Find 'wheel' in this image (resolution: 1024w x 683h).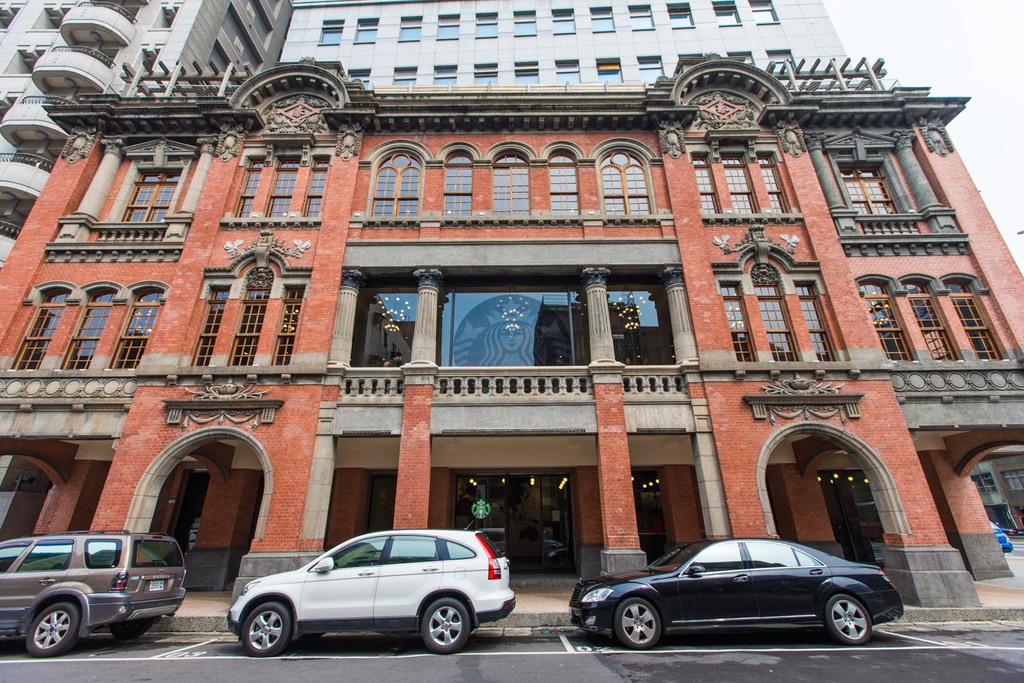
{"left": 110, "top": 623, "right": 144, "bottom": 640}.
